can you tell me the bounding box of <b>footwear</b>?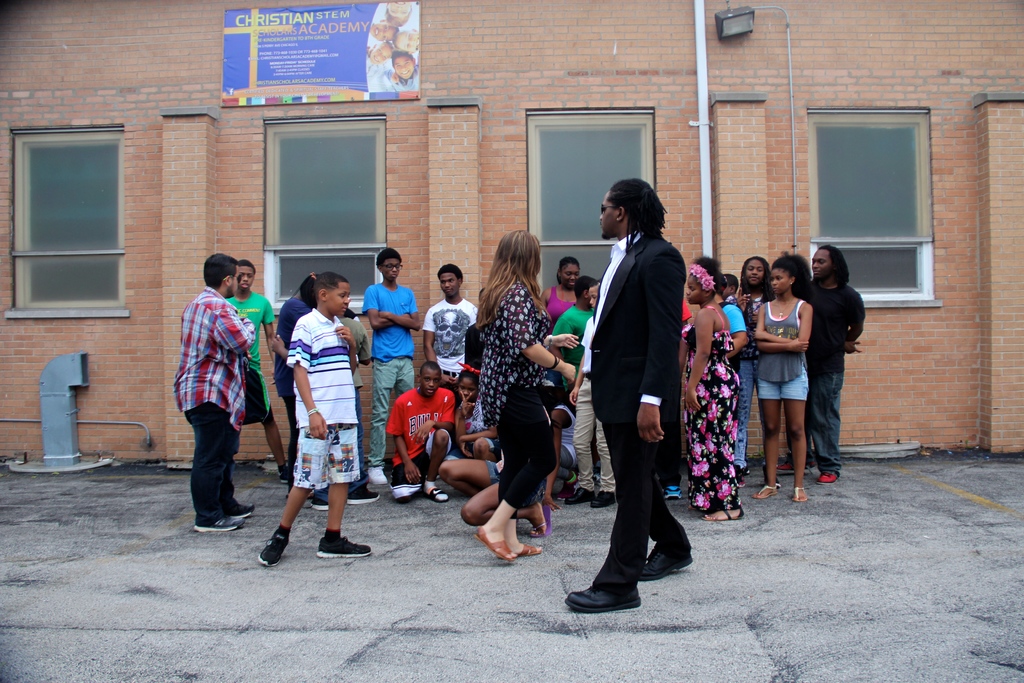
region(369, 462, 386, 483).
